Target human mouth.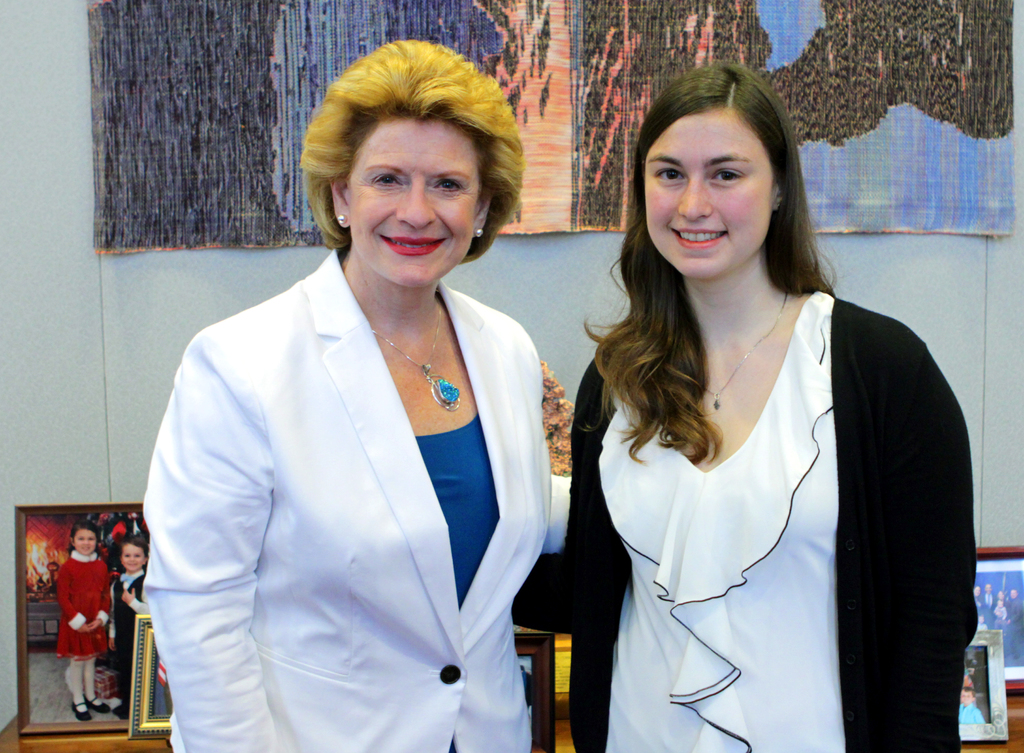
Target region: x1=385 y1=235 x2=447 y2=259.
